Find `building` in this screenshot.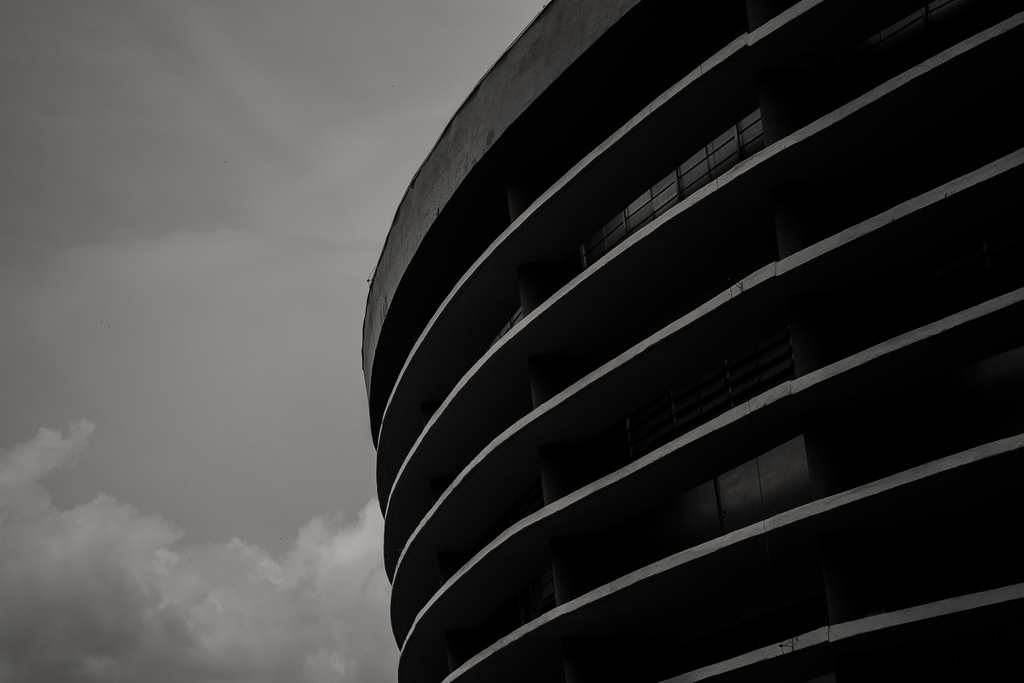
The bounding box for `building` is left=362, top=0, right=1022, bottom=682.
